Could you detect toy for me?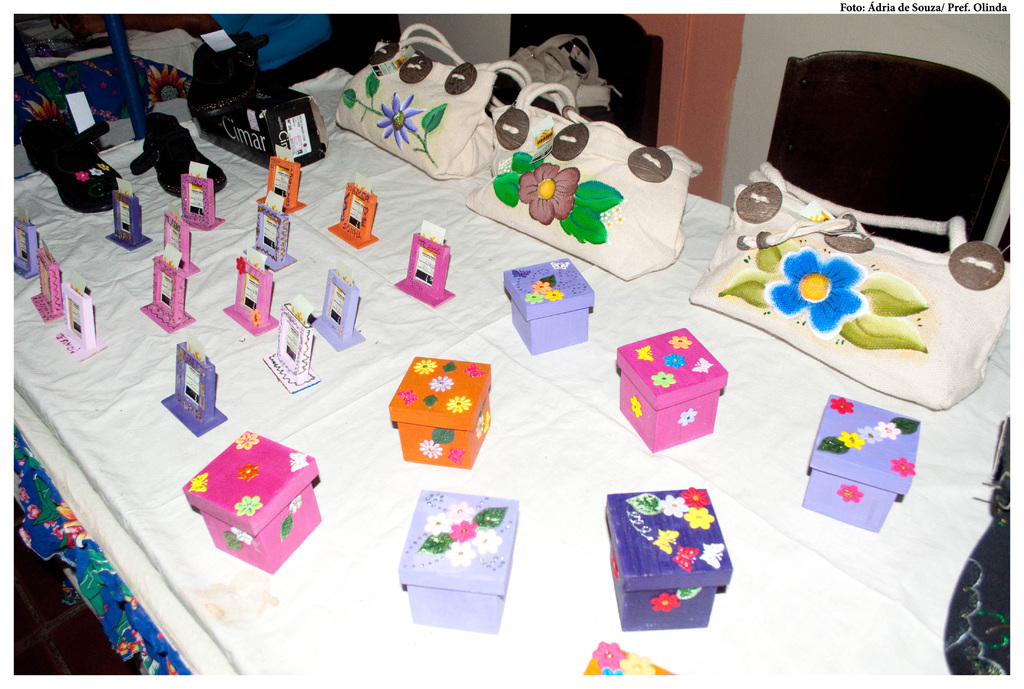
Detection result: (x1=308, y1=267, x2=362, y2=347).
